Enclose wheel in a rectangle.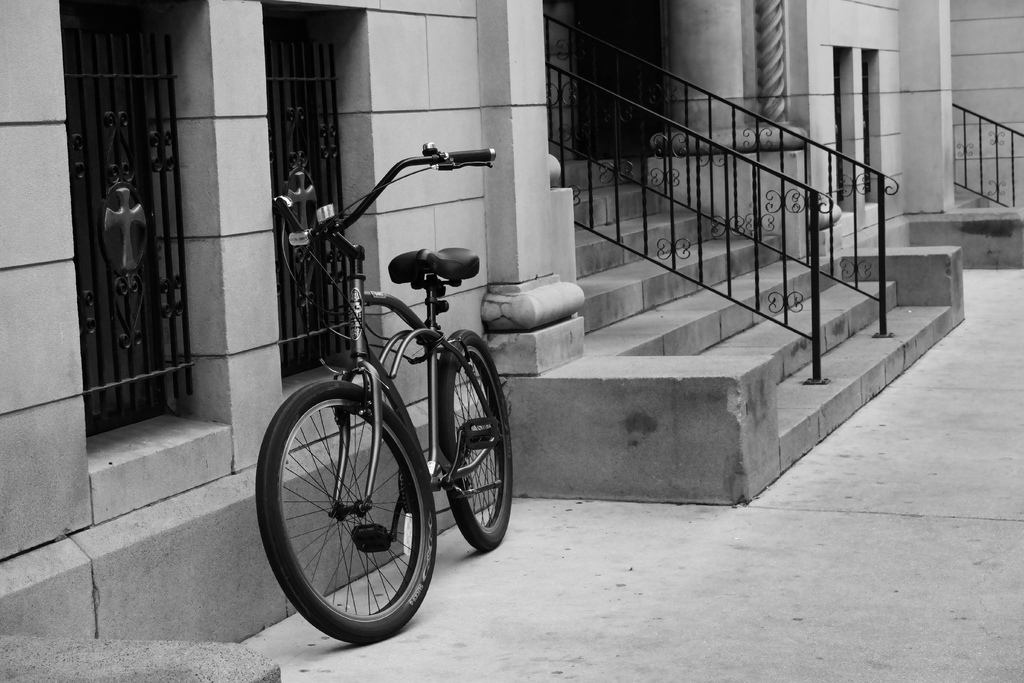
x1=252 y1=378 x2=435 y2=642.
